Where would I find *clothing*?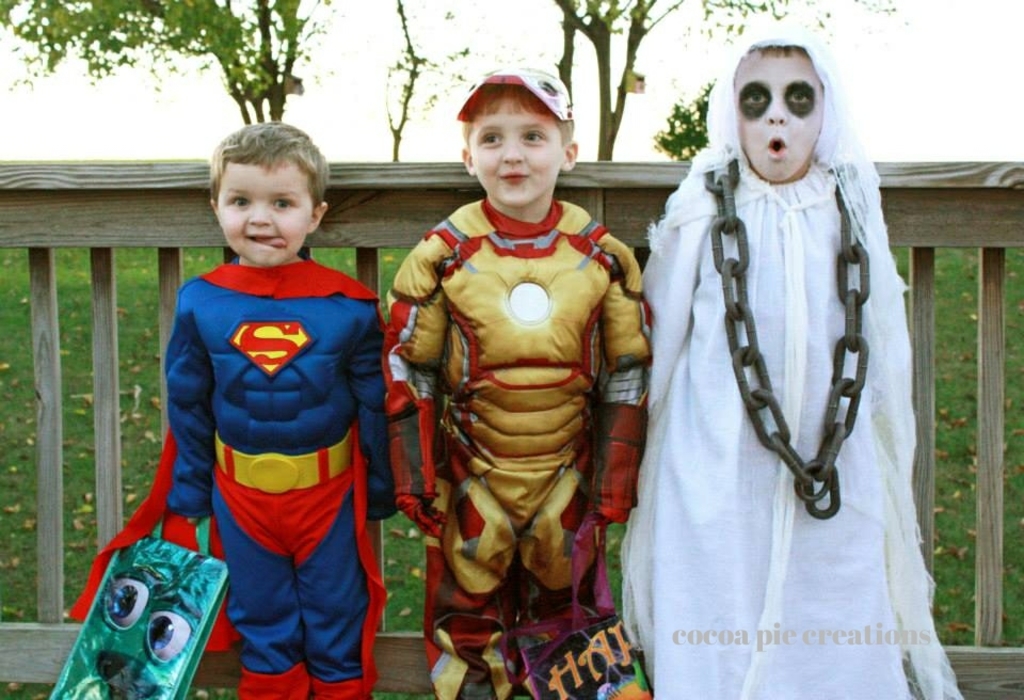
At 617/29/969/699.
